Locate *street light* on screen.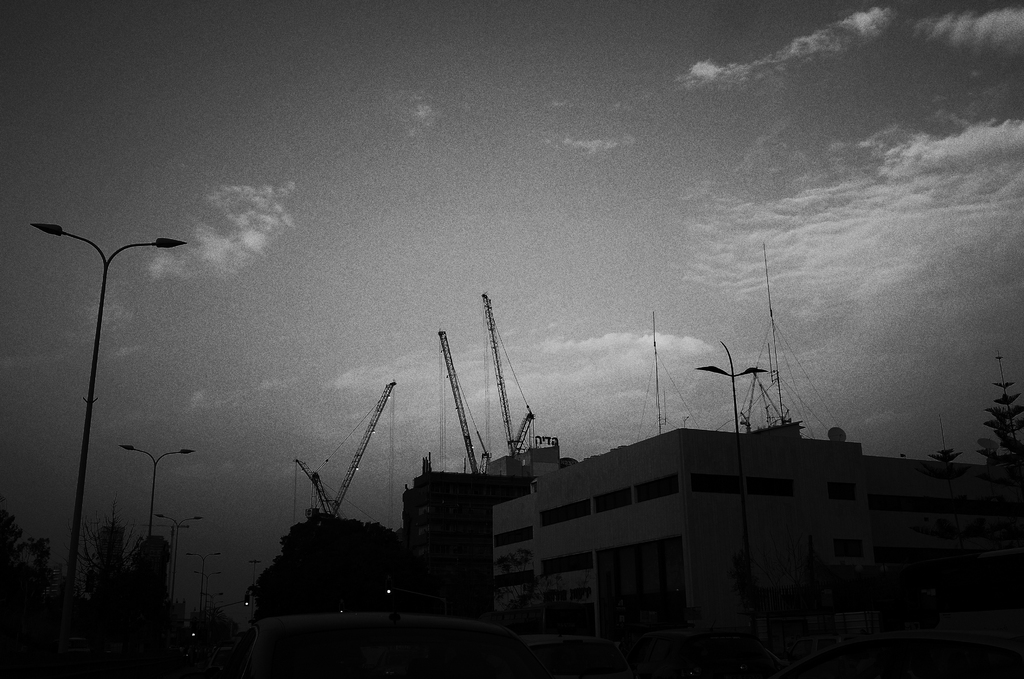
On screen at pyautogui.locateOnScreen(116, 442, 197, 531).
